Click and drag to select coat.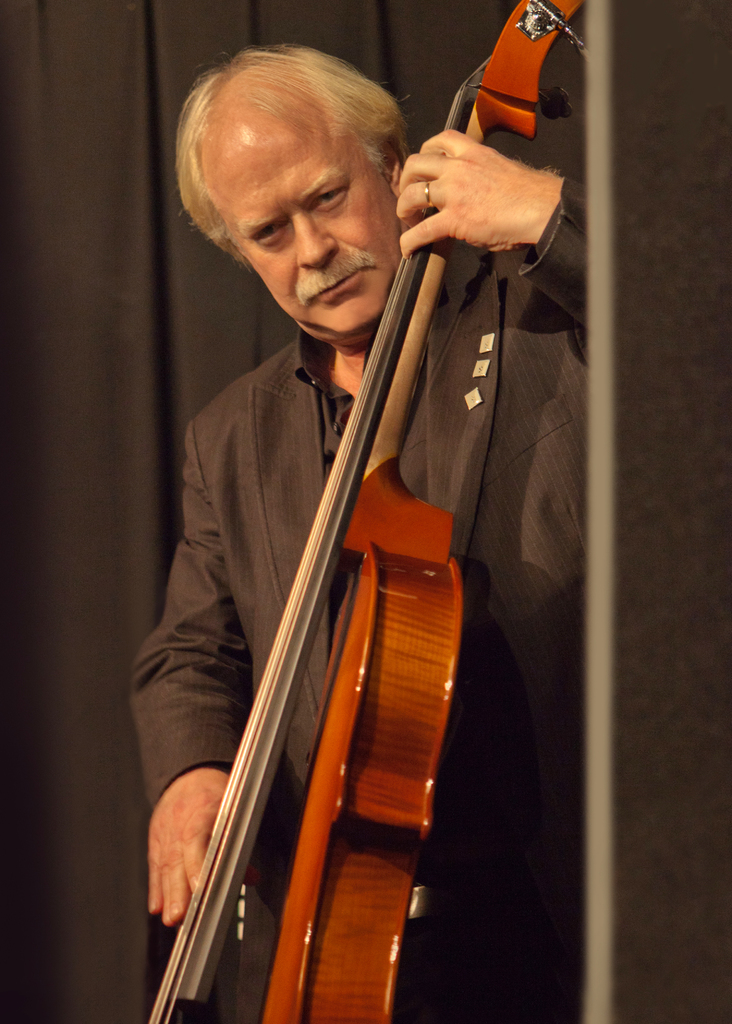
Selection: {"left": 124, "top": 186, "right": 619, "bottom": 1015}.
